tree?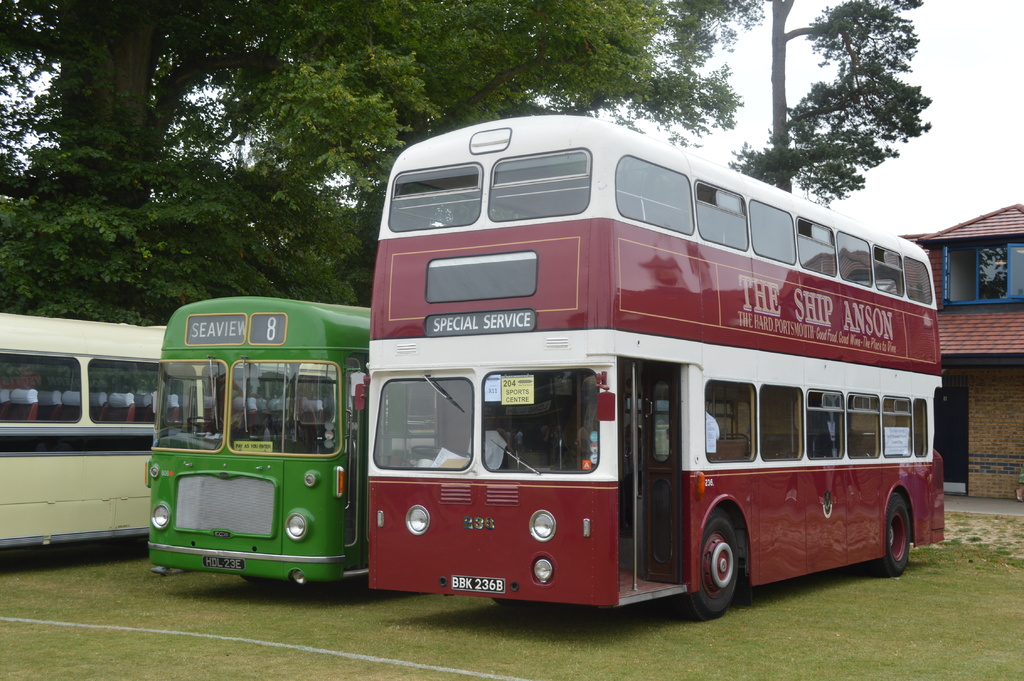
0 0 749 297
